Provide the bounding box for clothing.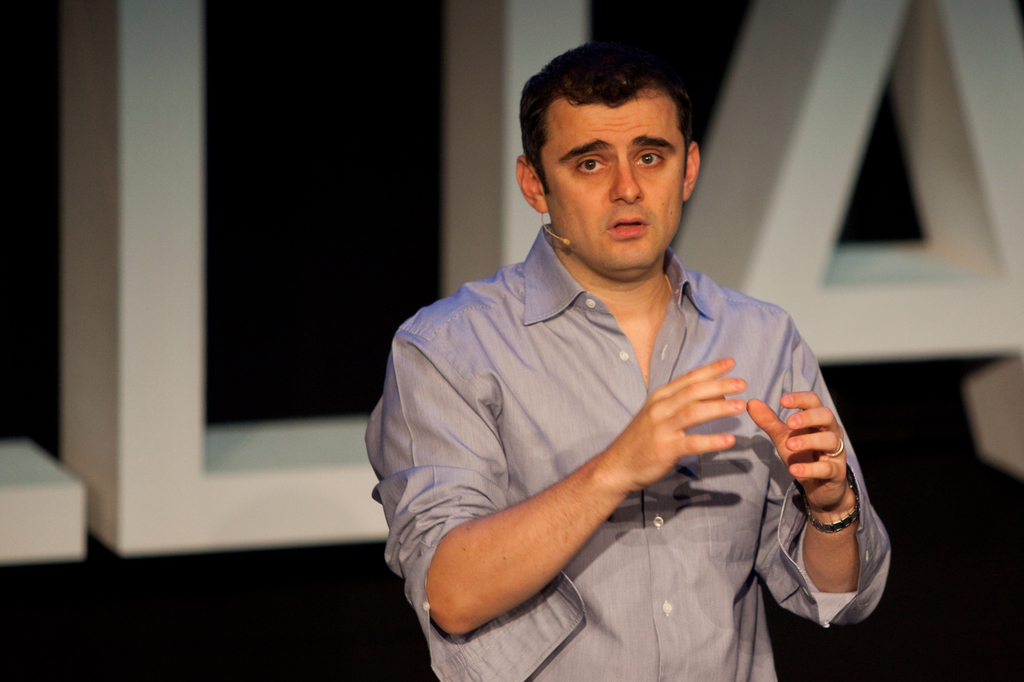
371:212:898:681.
